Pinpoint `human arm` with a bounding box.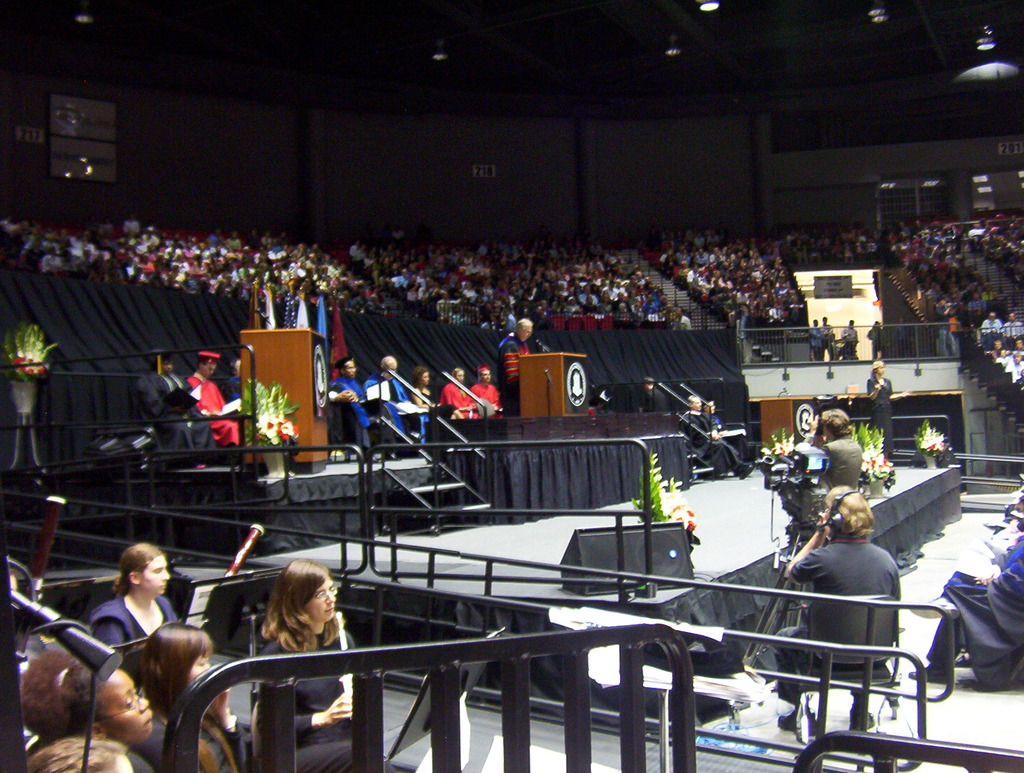
bbox(205, 688, 241, 737).
